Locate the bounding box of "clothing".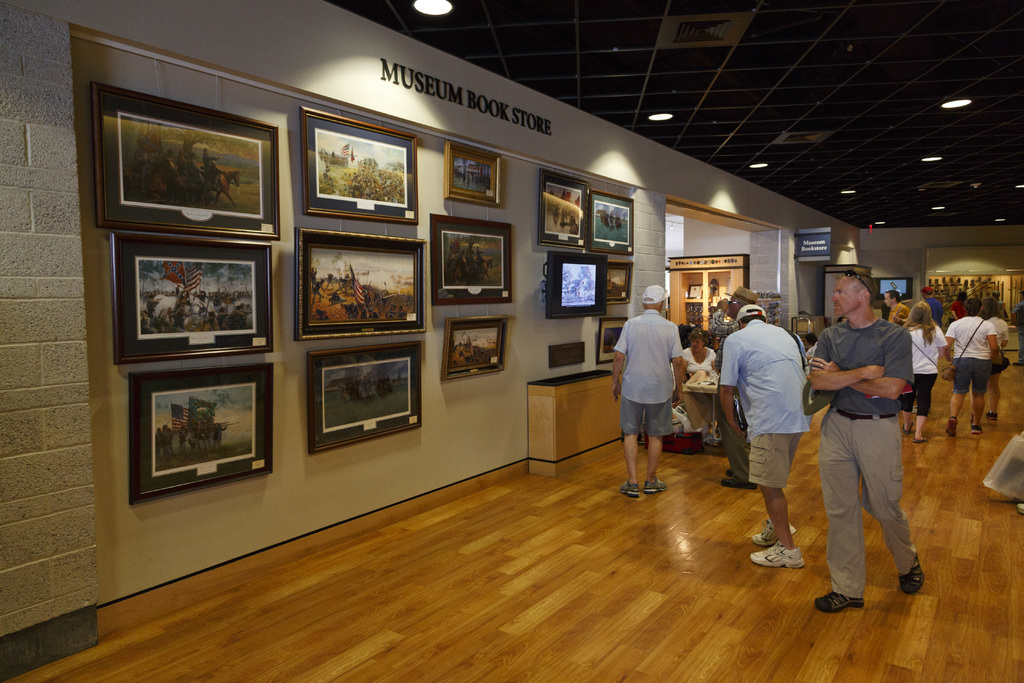
Bounding box: rect(607, 283, 689, 439).
